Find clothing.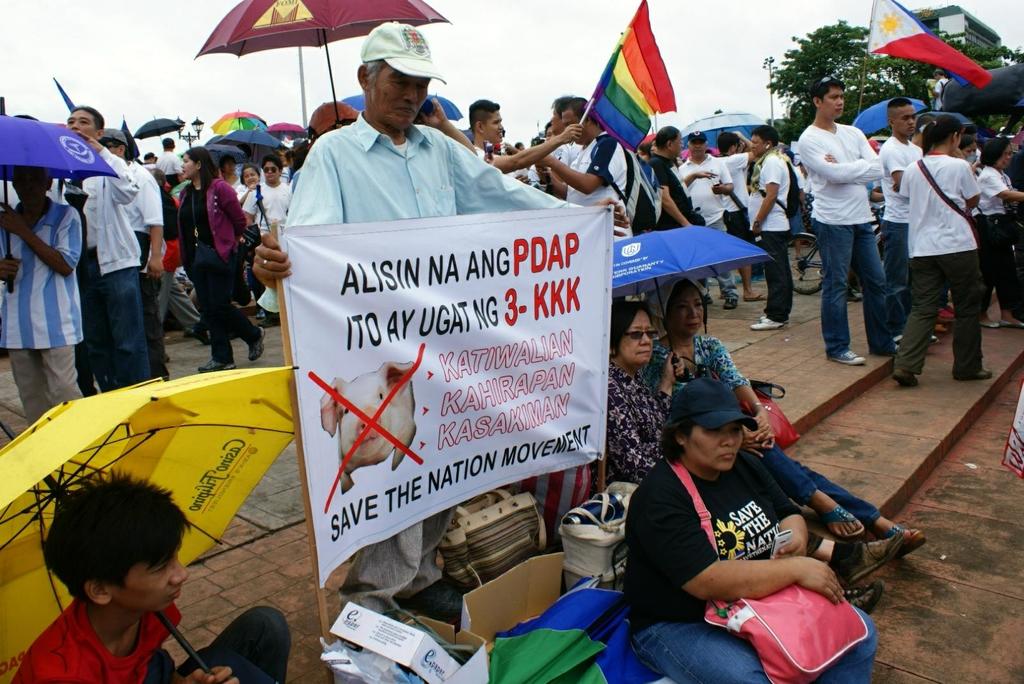
pyautogui.locateOnScreen(877, 131, 925, 238).
